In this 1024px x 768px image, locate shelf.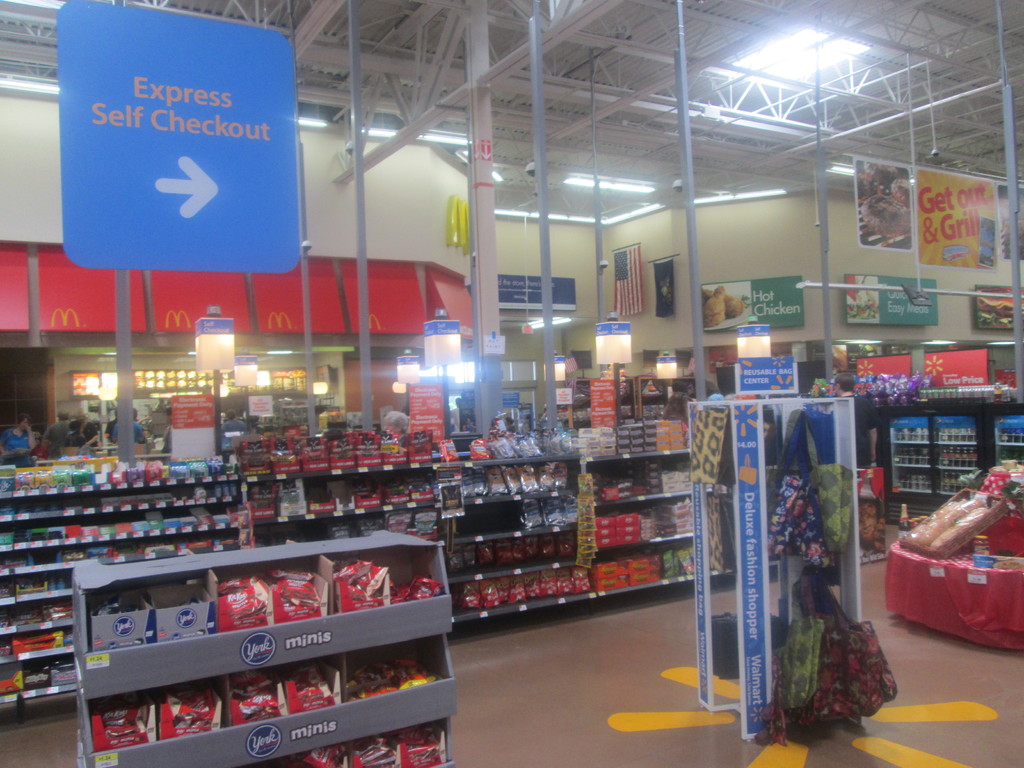
Bounding box: Rect(602, 575, 694, 596).
